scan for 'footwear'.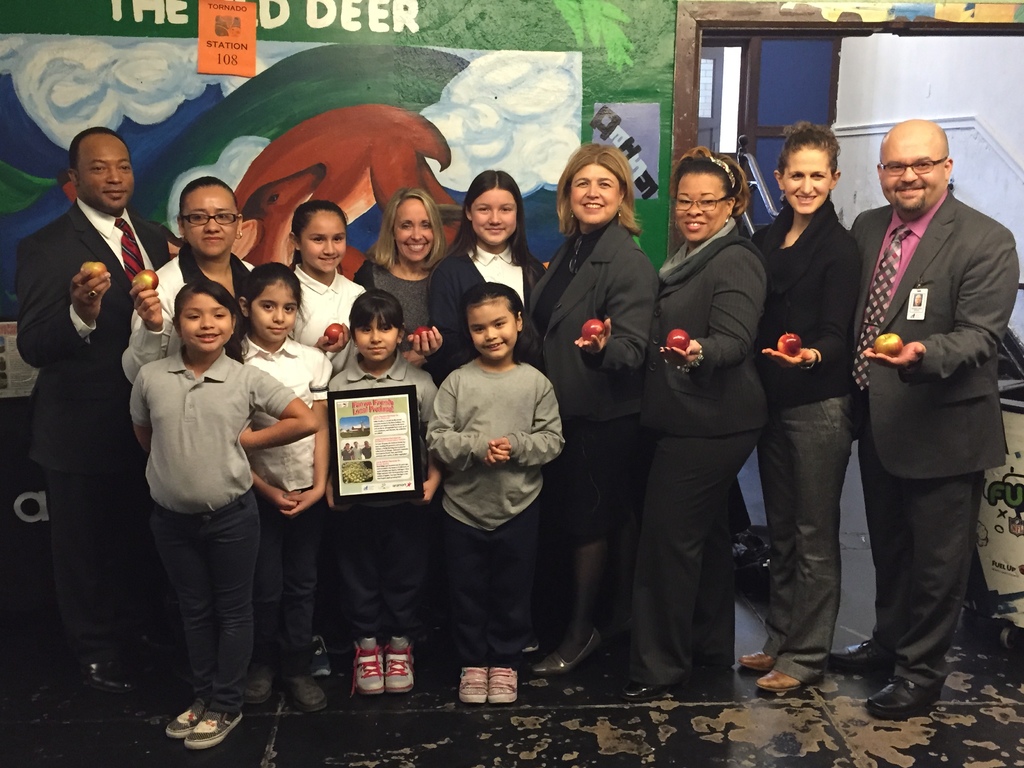
Scan result: 756:669:799:689.
